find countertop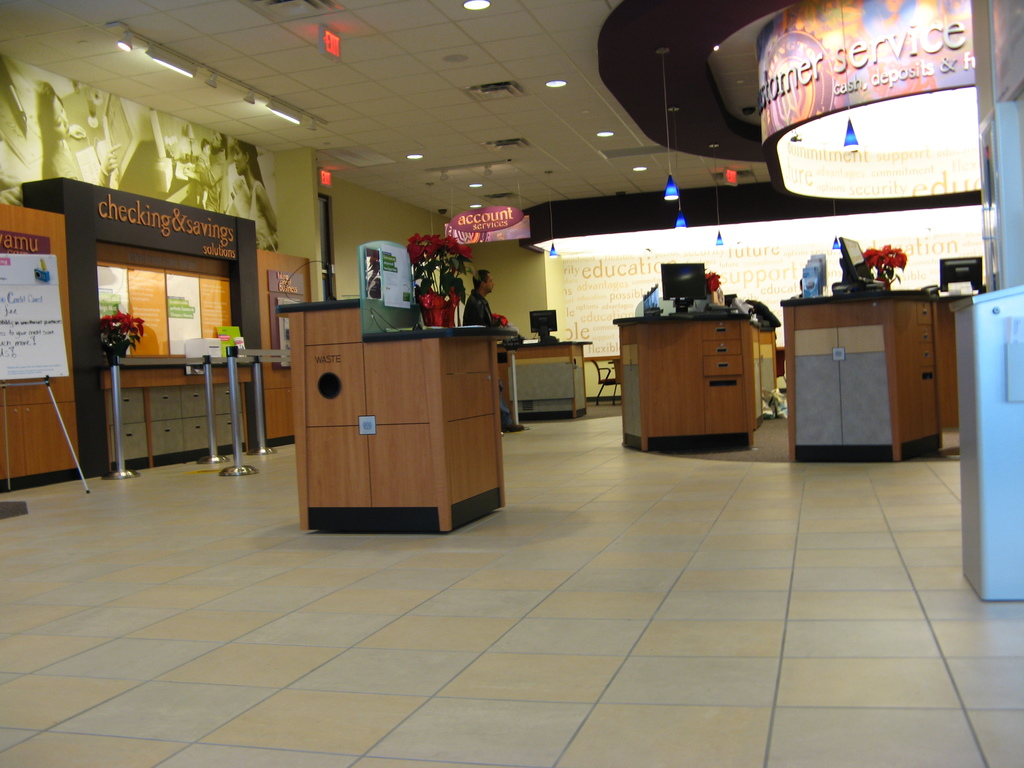
(x1=495, y1=339, x2=593, y2=351)
